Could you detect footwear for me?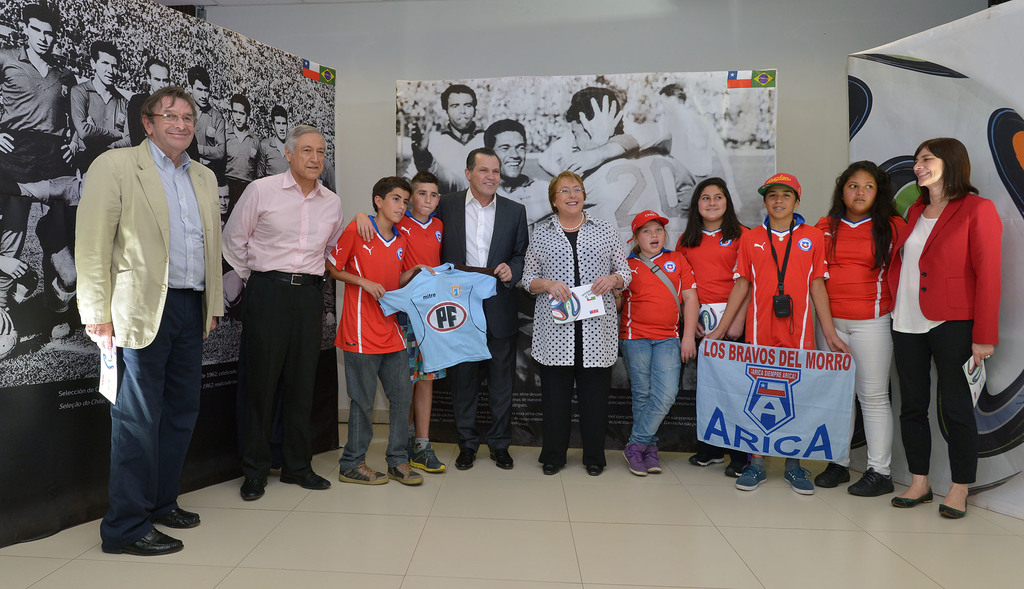
Detection result: (891,487,934,508).
